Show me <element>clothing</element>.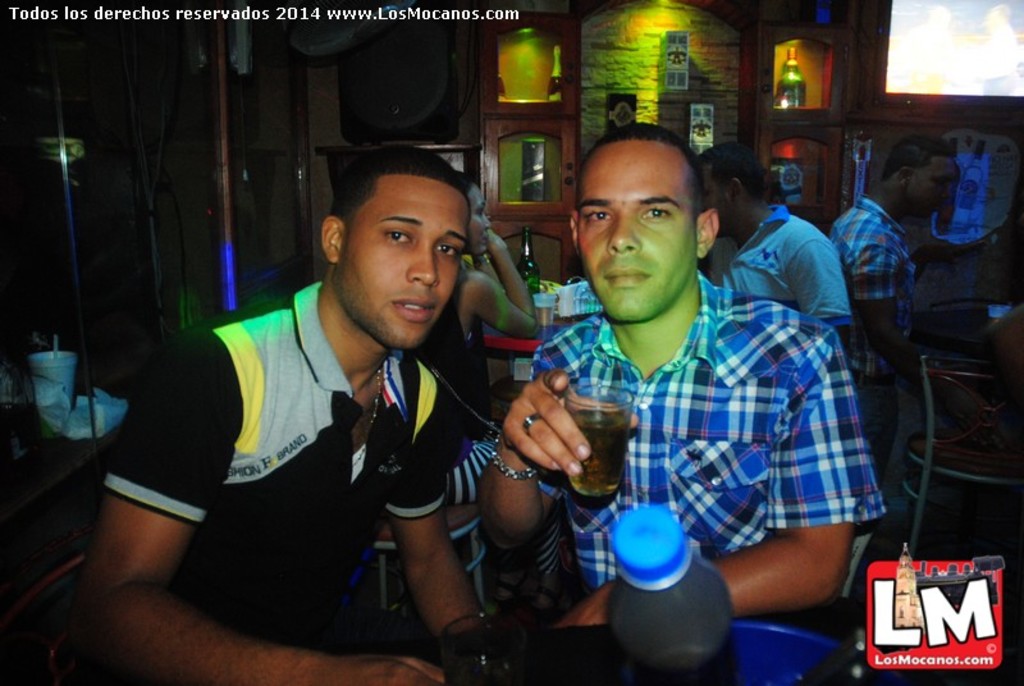
<element>clothing</element> is here: bbox(835, 187, 918, 467).
